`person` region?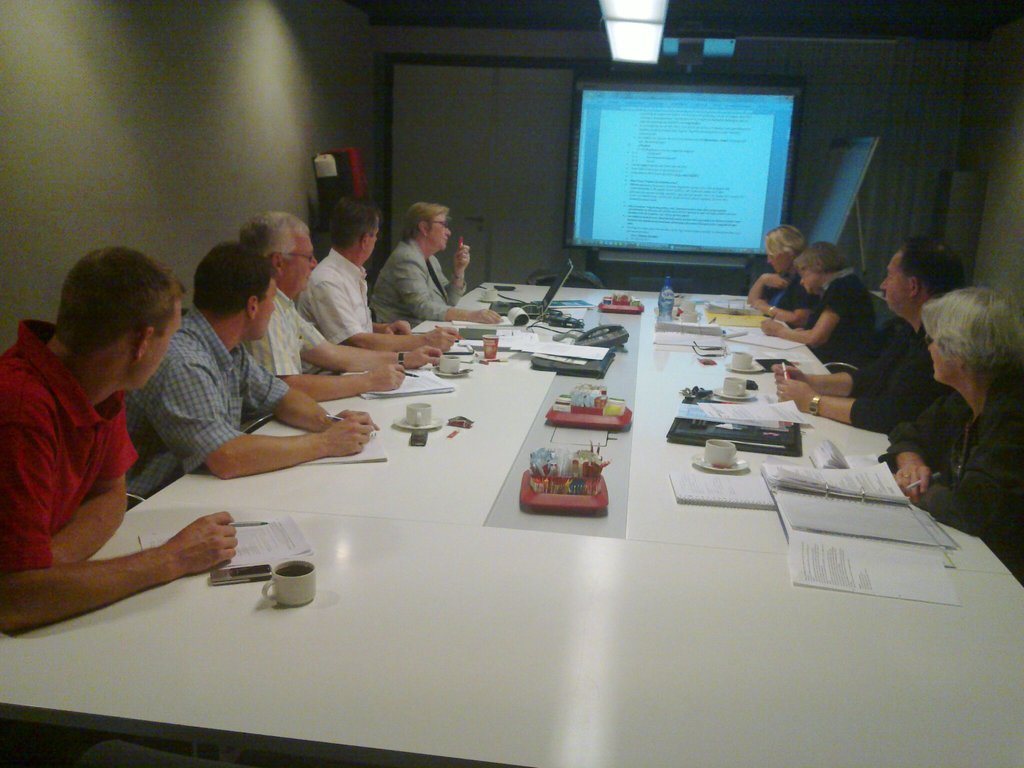
bbox(747, 223, 804, 310)
